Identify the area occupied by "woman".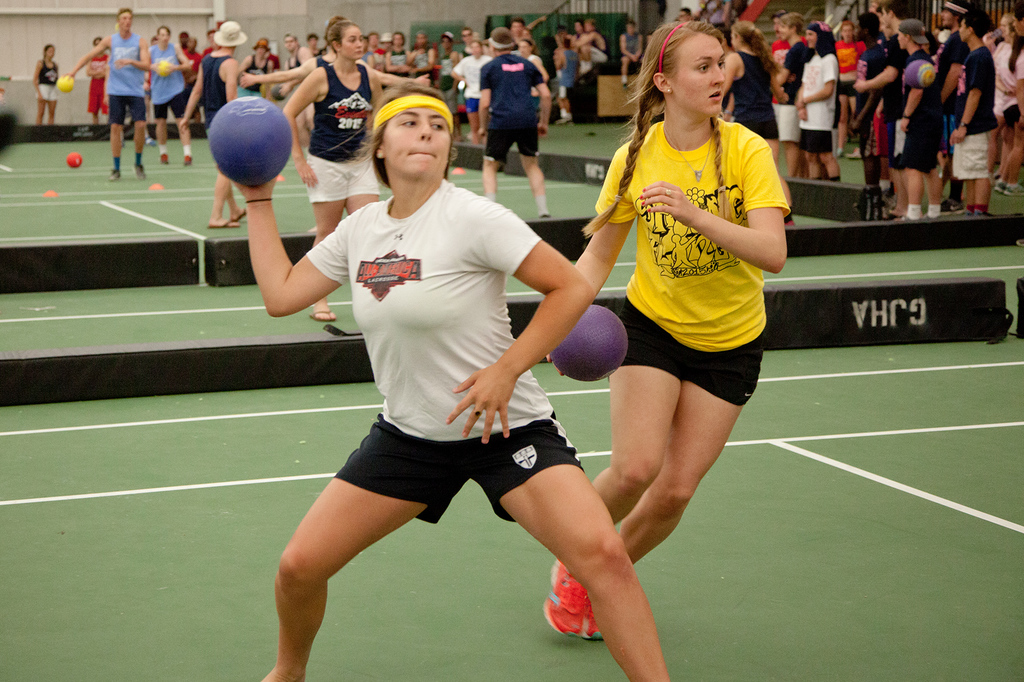
Area: crop(995, 6, 1021, 191).
